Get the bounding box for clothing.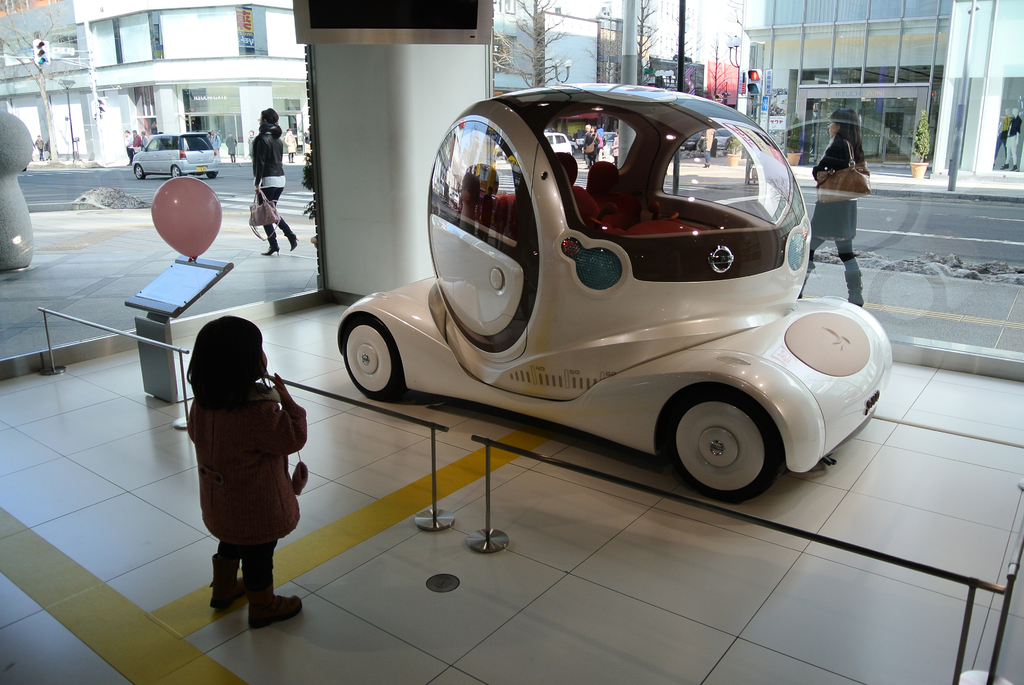
Rect(246, 136, 253, 161).
